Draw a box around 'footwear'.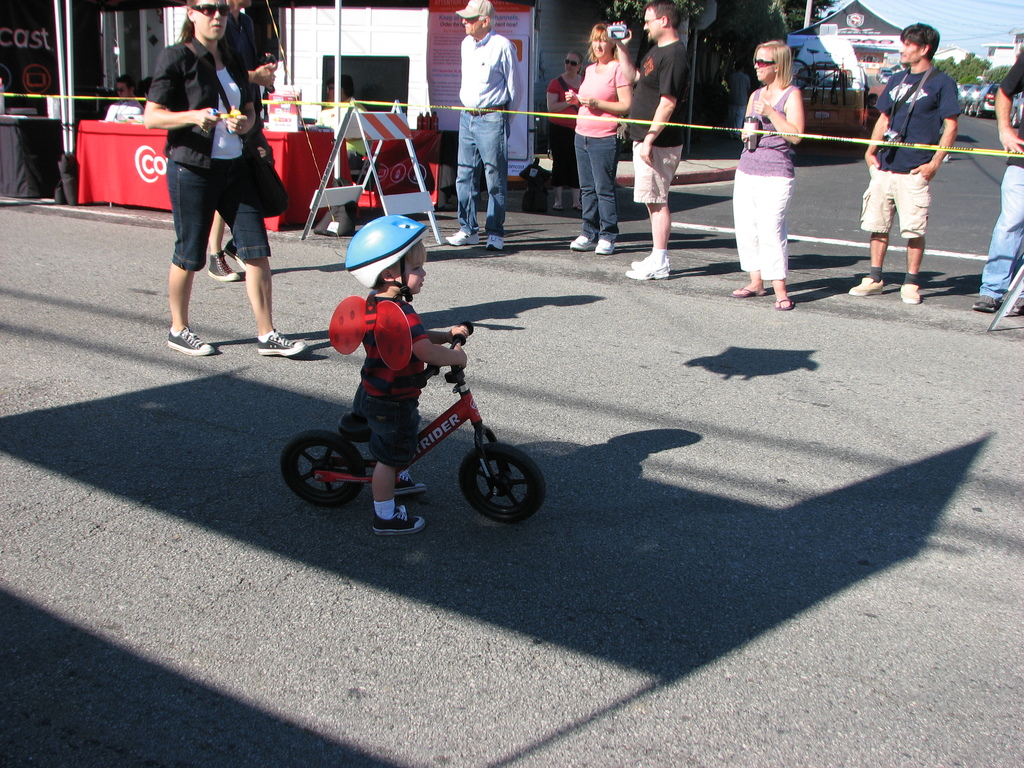
locate(594, 236, 618, 255).
